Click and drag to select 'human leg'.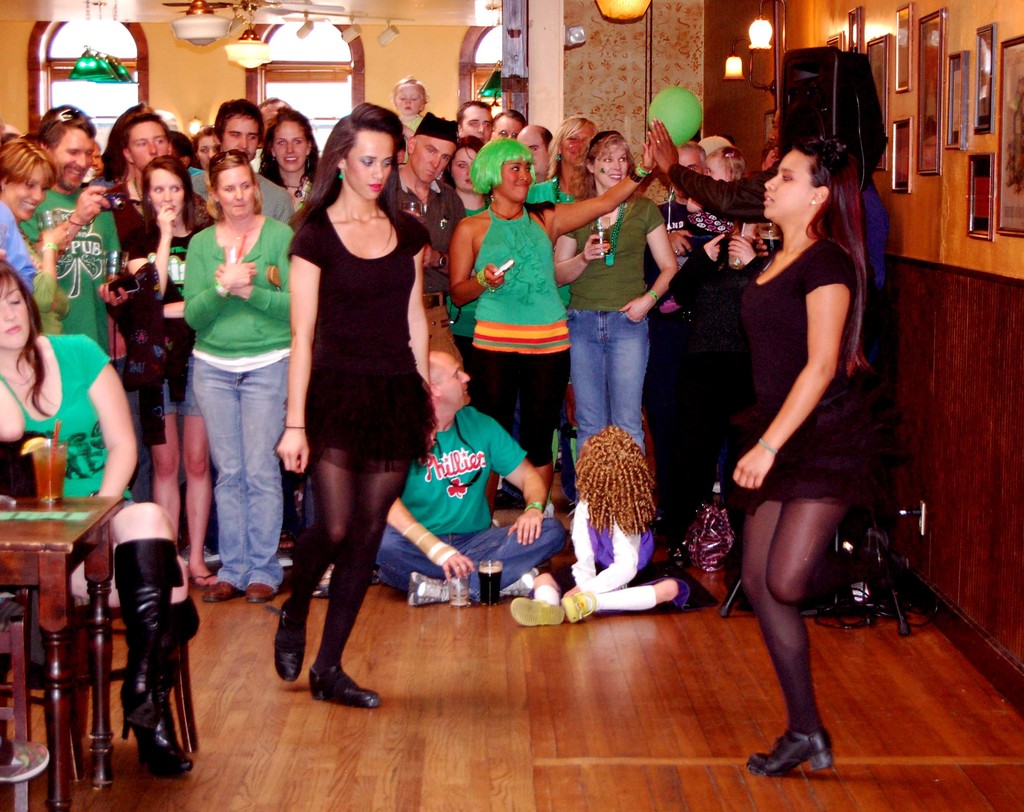
Selection: bbox=(241, 351, 292, 600).
